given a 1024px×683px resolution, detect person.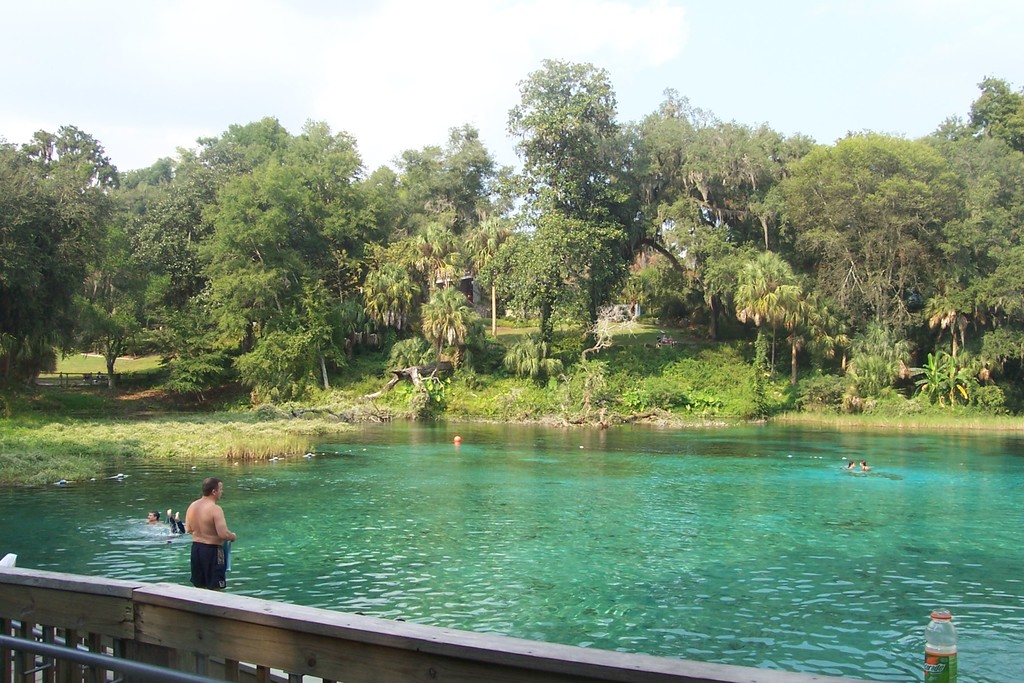
<box>847,461,856,468</box>.
